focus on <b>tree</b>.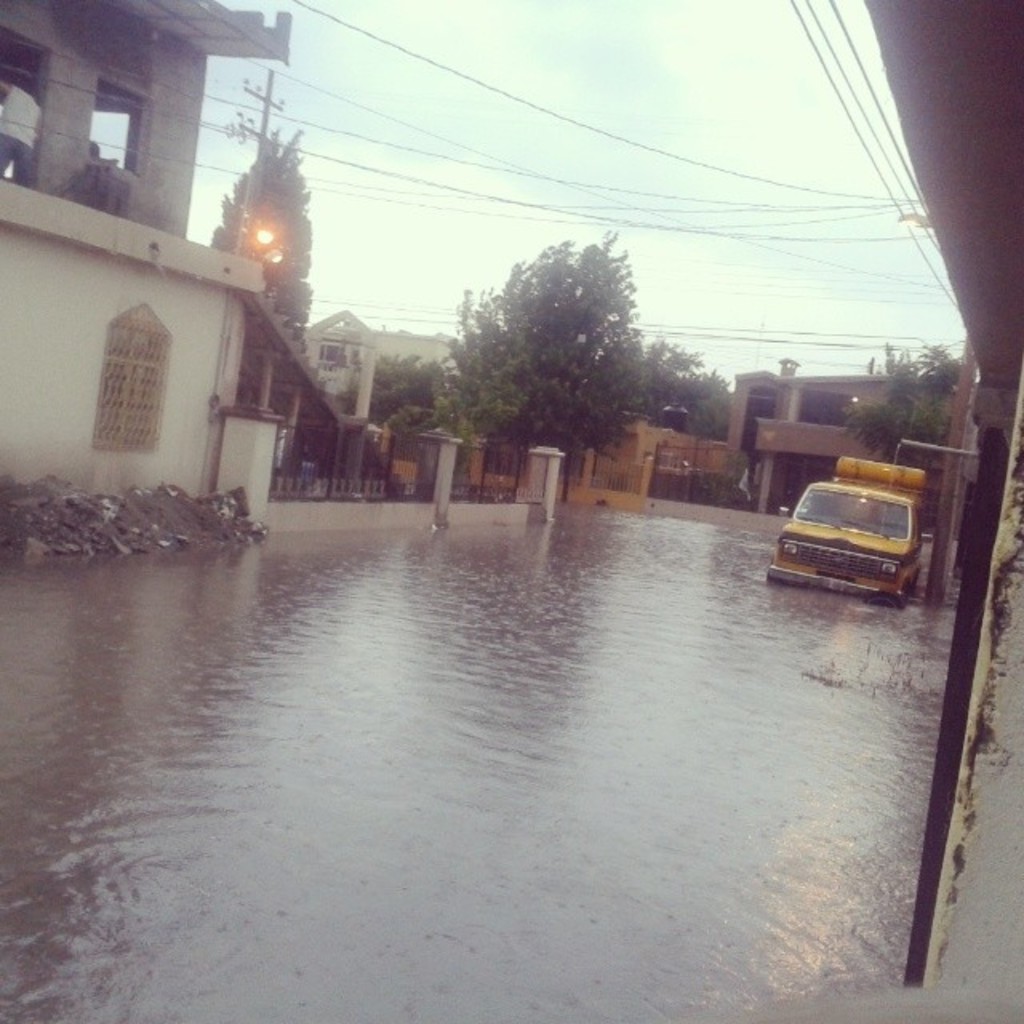
Focused at 205/136/312/344.
